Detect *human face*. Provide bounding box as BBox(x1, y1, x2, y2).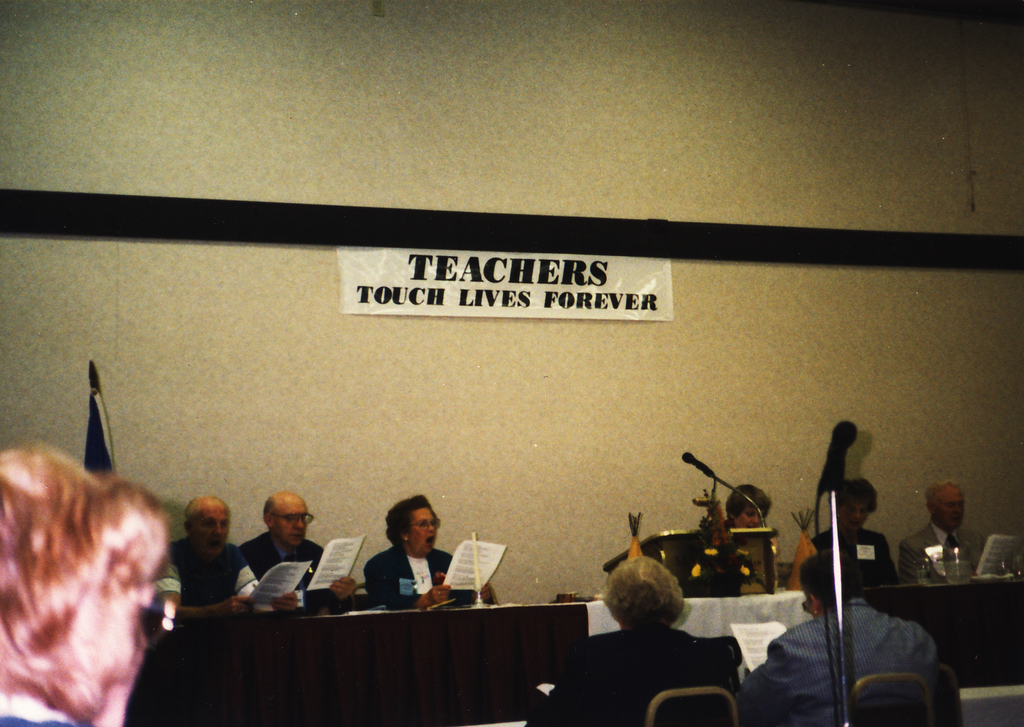
BBox(935, 489, 965, 524).
